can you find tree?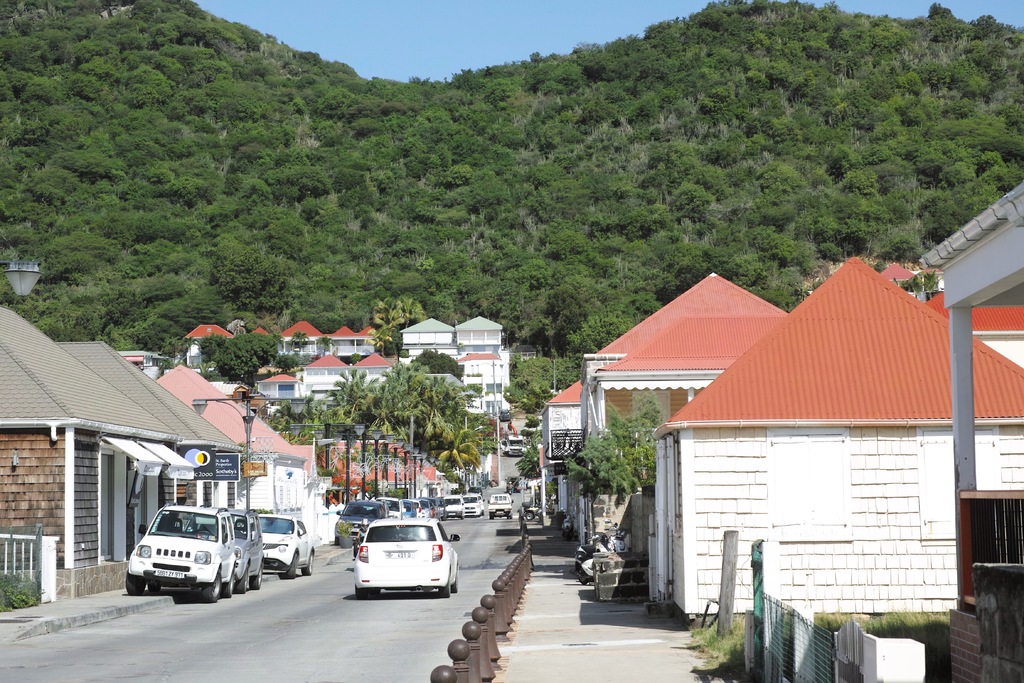
Yes, bounding box: {"x1": 232, "y1": 333, "x2": 276, "y2": 358}.
